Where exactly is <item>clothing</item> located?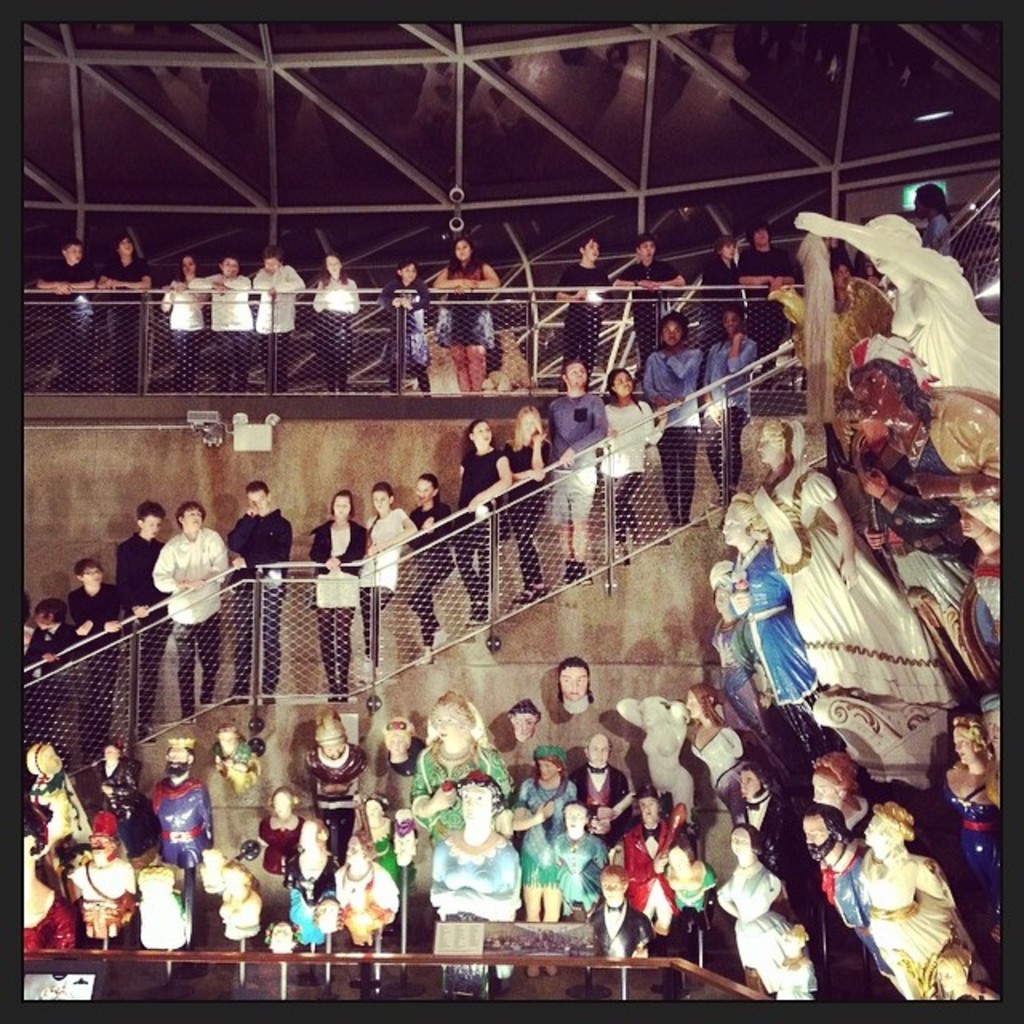
Its bounding box is 450,446,502,613.
